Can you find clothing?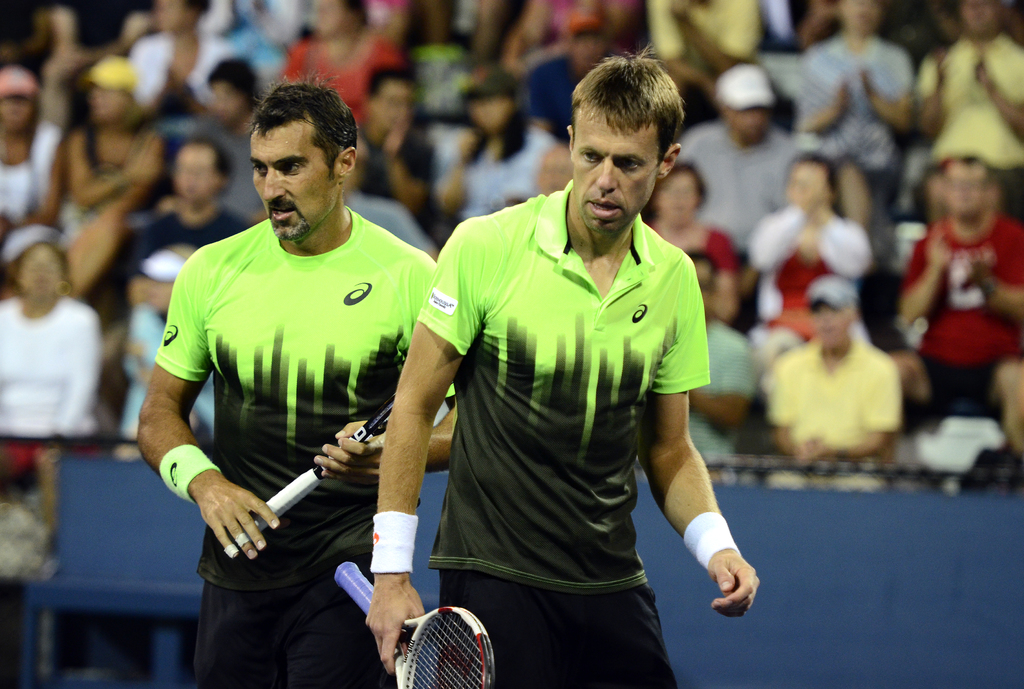
Yes, bounding box: pyautogui.locateOnScreen(122, 16, 237, 100).
